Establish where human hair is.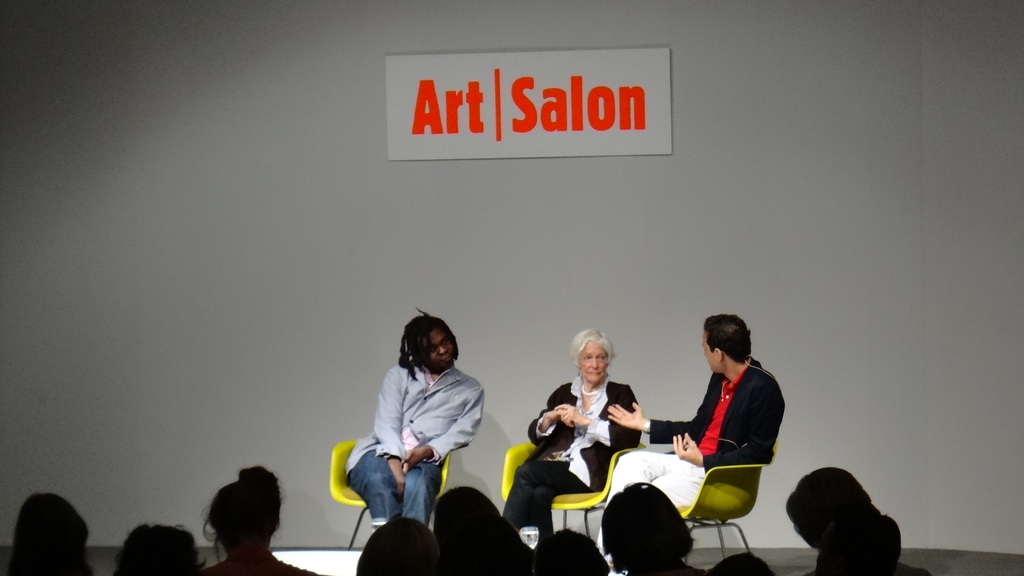
Established at box(604, 479, 700, 572).
